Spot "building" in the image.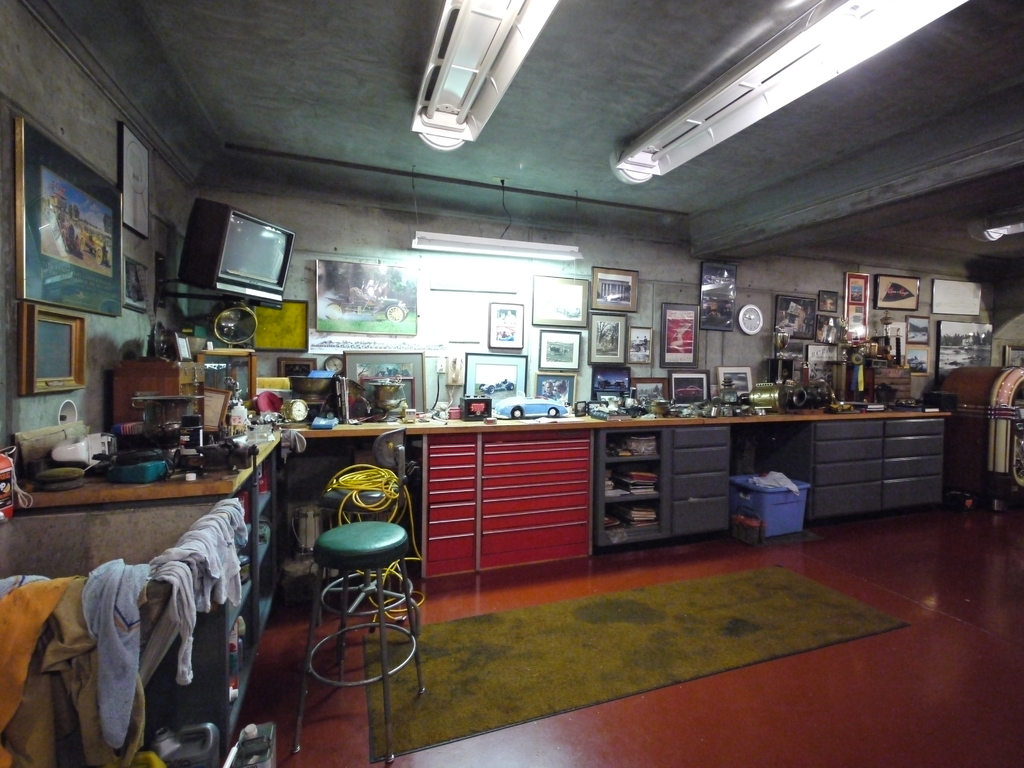
"building" found at 0, 0, 1023, 767.
